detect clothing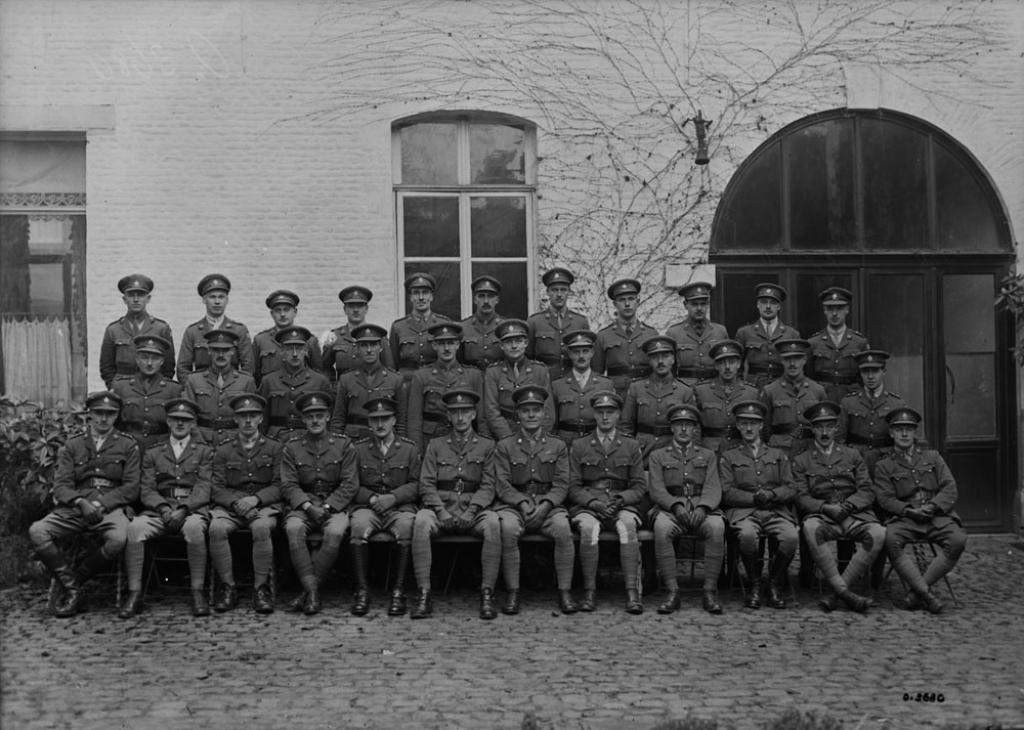
BBox(412, 350, 478, 446)
